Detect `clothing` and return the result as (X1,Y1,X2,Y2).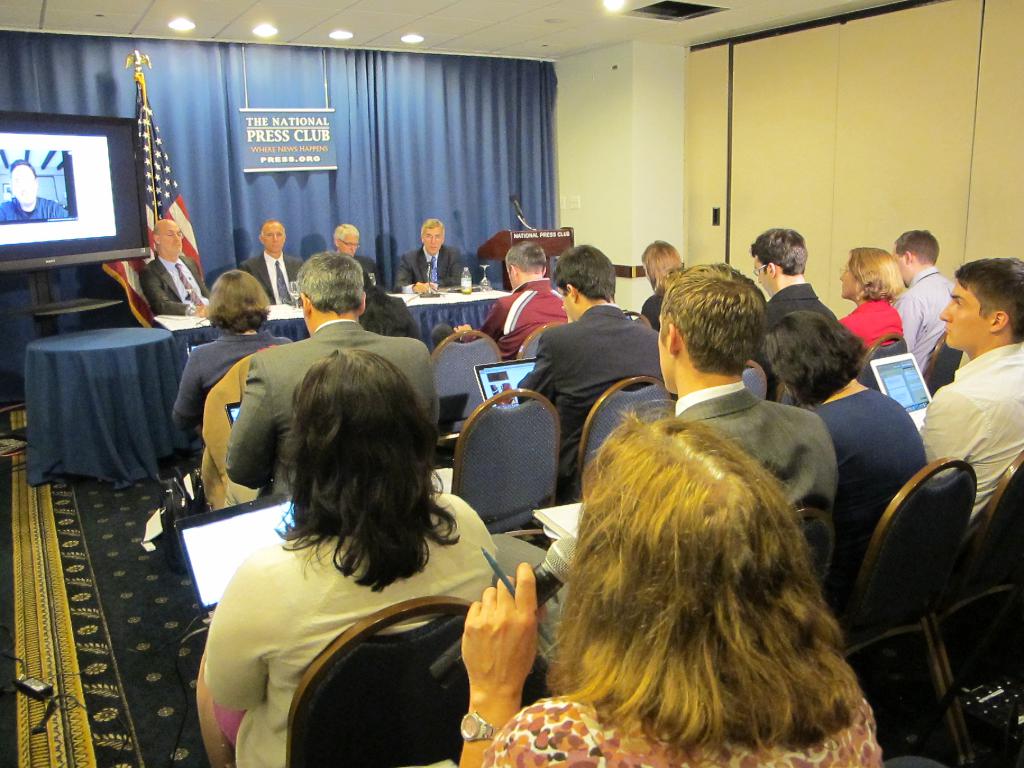
(174,442,561,756).
